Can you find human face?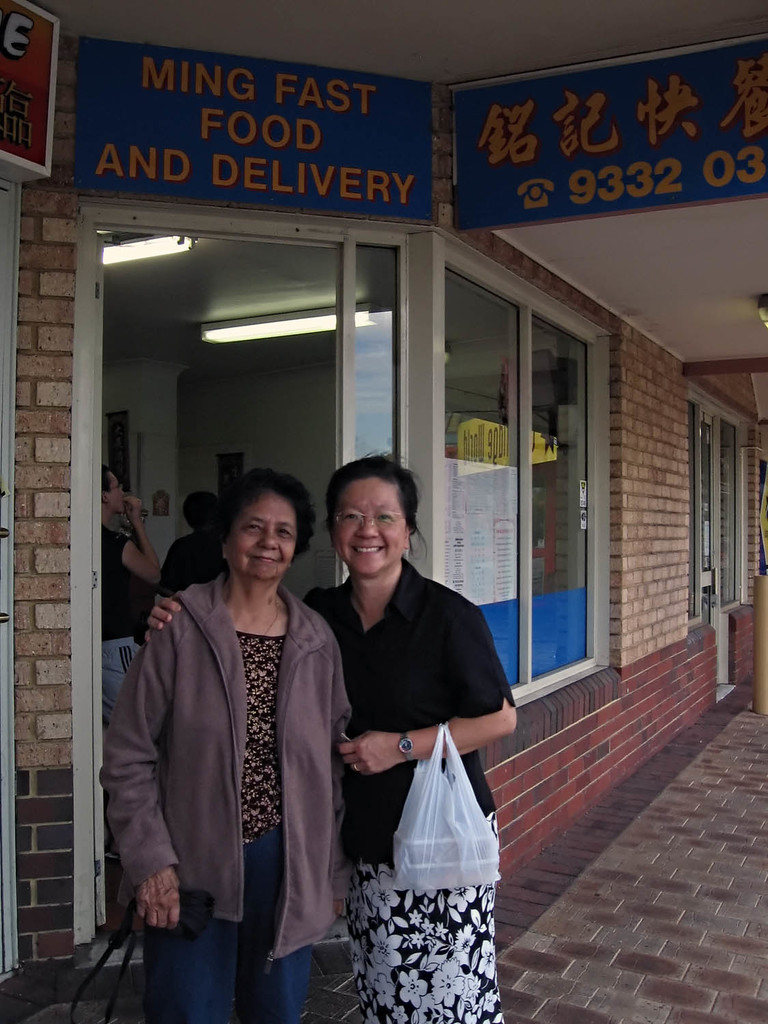
Yes, bounding box: <box>224,487,298,579</box>.
